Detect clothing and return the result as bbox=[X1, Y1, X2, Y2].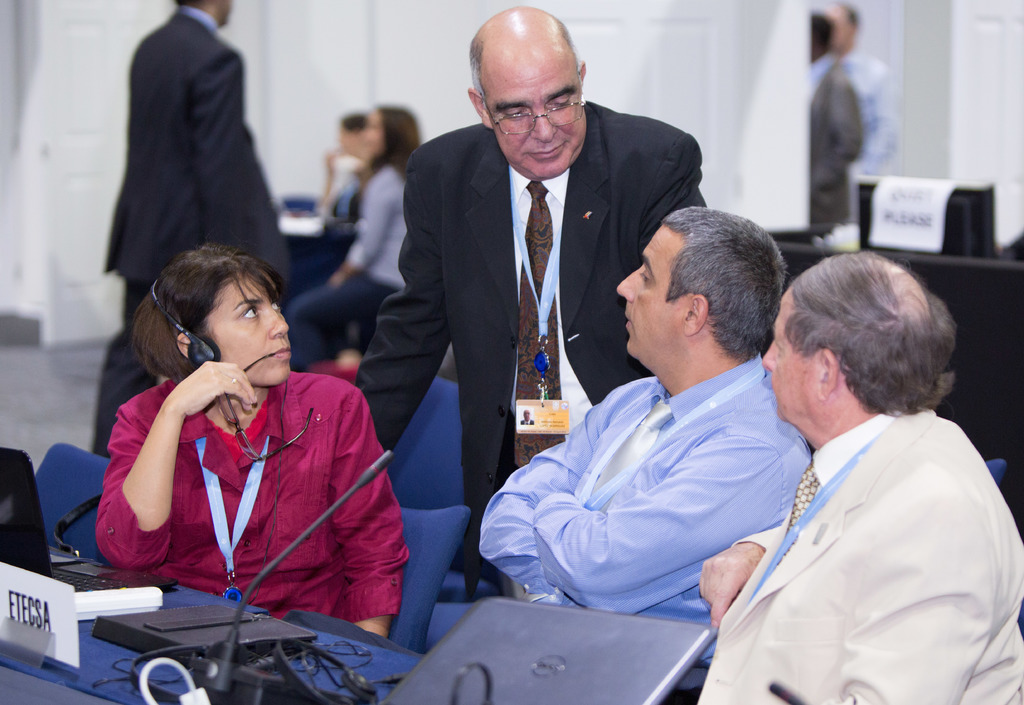
bbox=[811, 52, 867, 223].
